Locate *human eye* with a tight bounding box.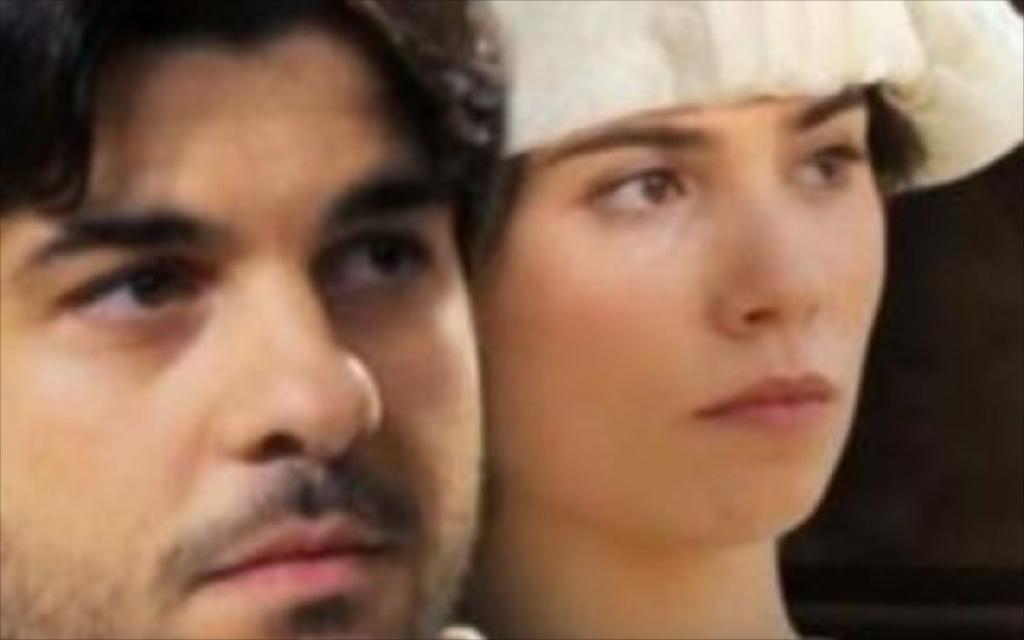
56 251 211 328.
